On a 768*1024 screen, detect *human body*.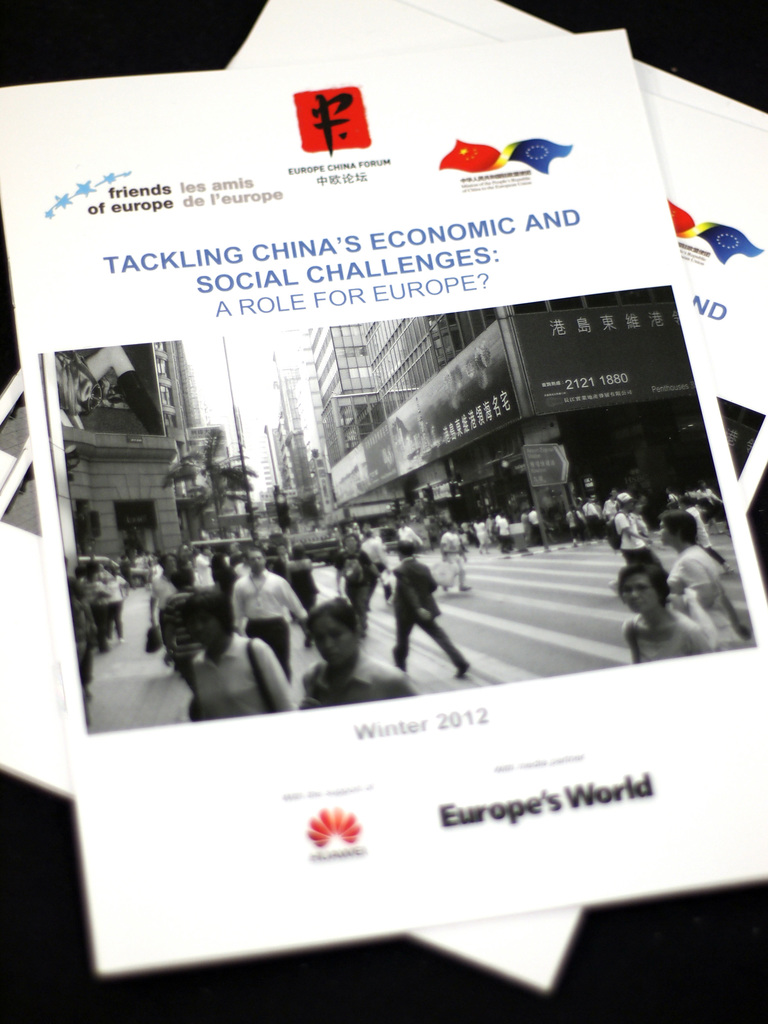
crop(372, 537, 476, 696).
